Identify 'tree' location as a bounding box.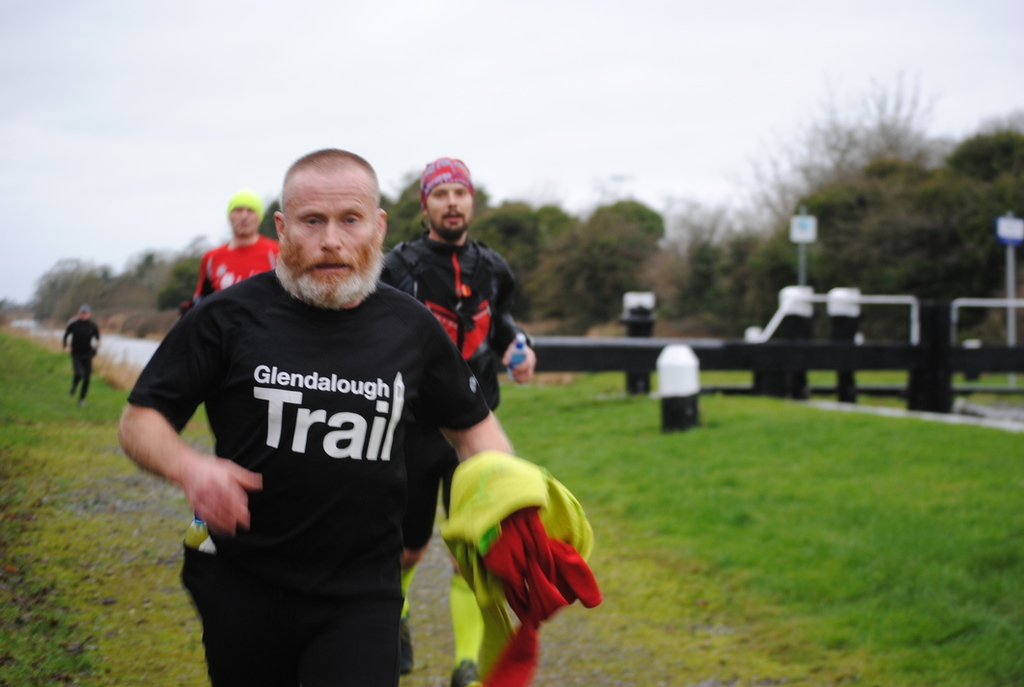
<region>679, 121, 1023, 349</region>.
